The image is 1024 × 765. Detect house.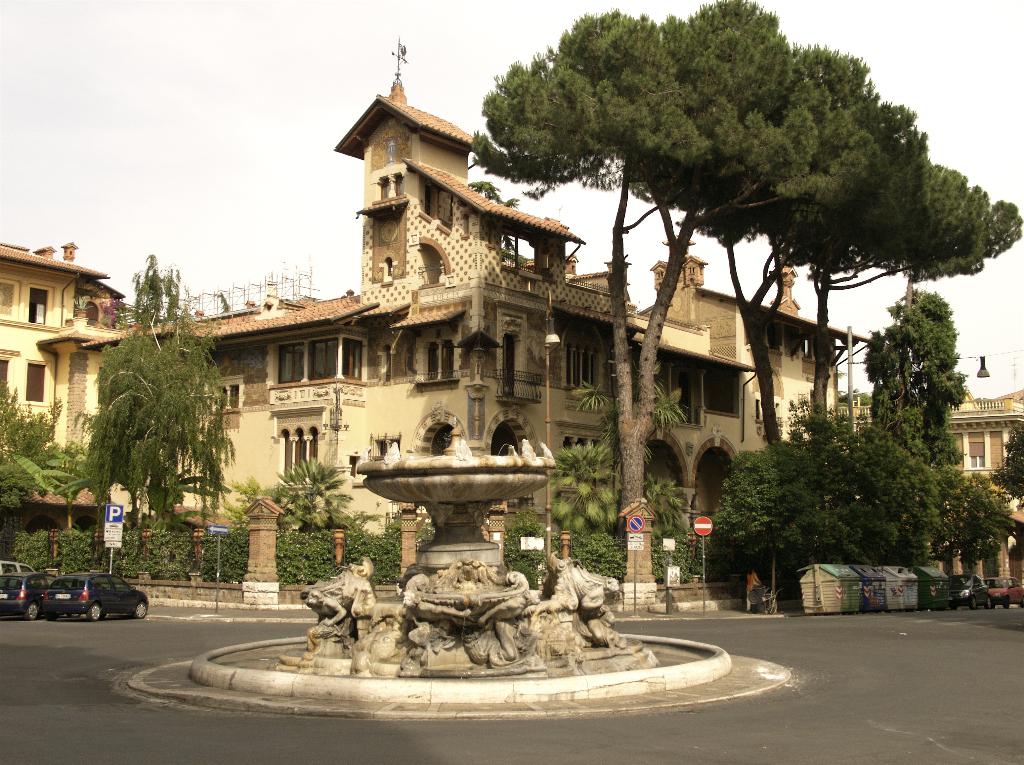
Detection: region(327, 33, 712, 589).
